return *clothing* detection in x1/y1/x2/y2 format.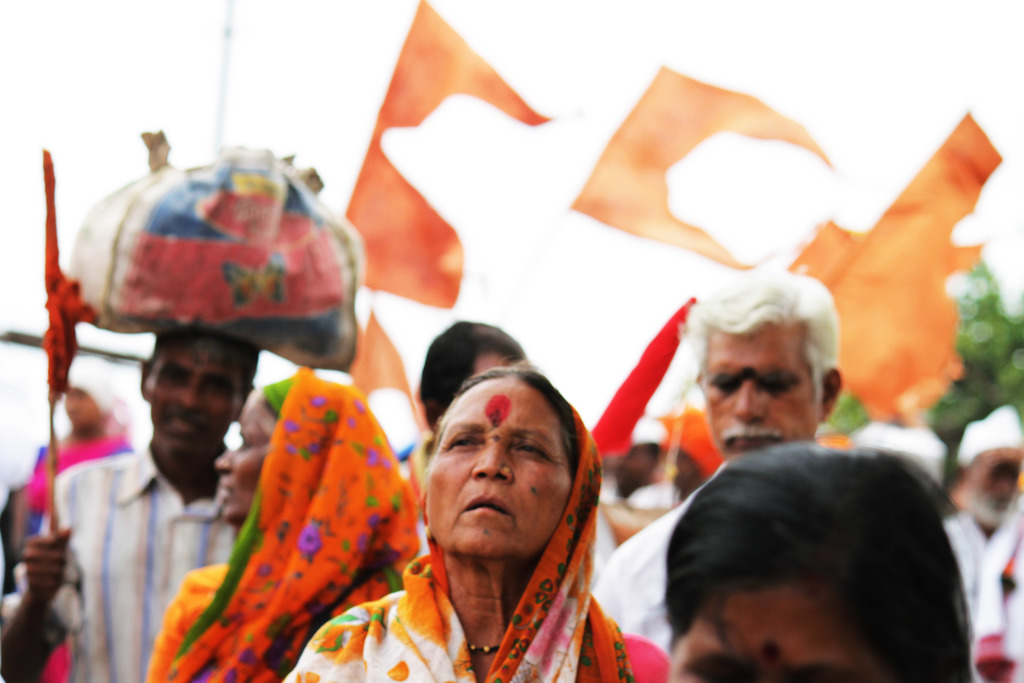
589/462/991/681.
